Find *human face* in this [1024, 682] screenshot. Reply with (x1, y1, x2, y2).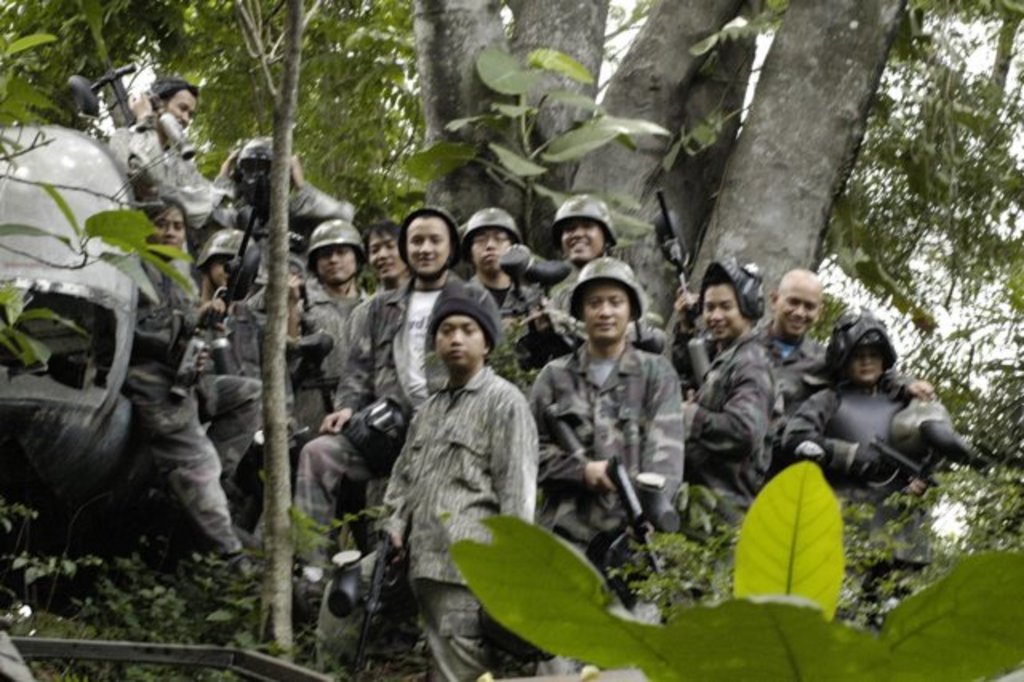
(586, 290, 634, 336).
